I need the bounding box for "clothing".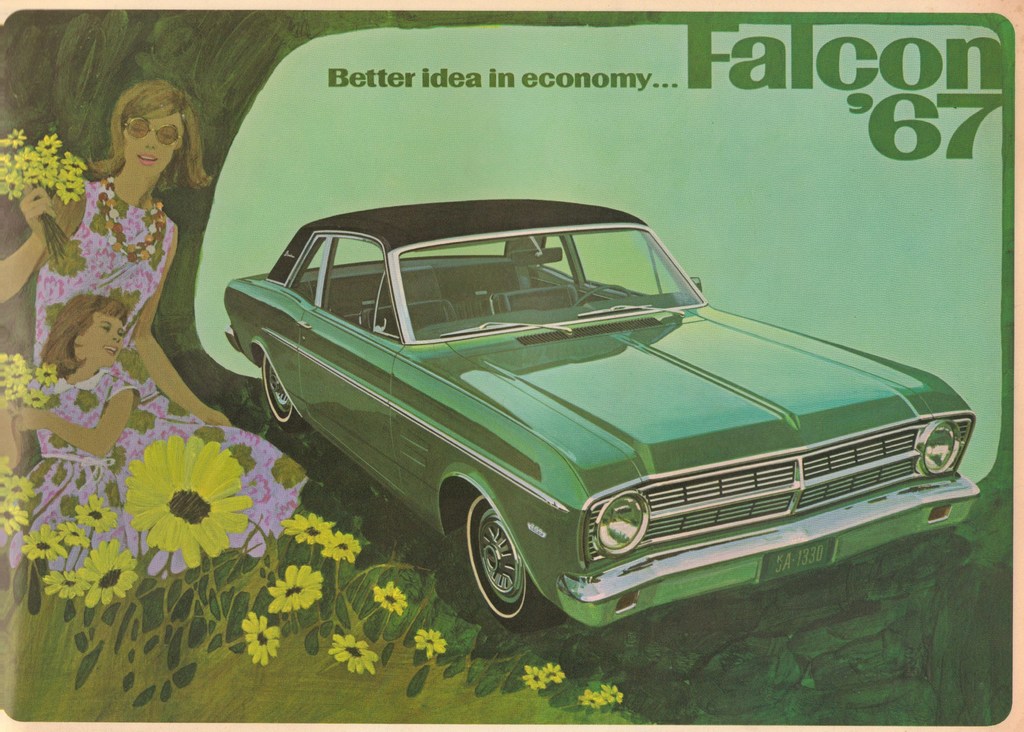
Here it is: 40:198:187:419.
